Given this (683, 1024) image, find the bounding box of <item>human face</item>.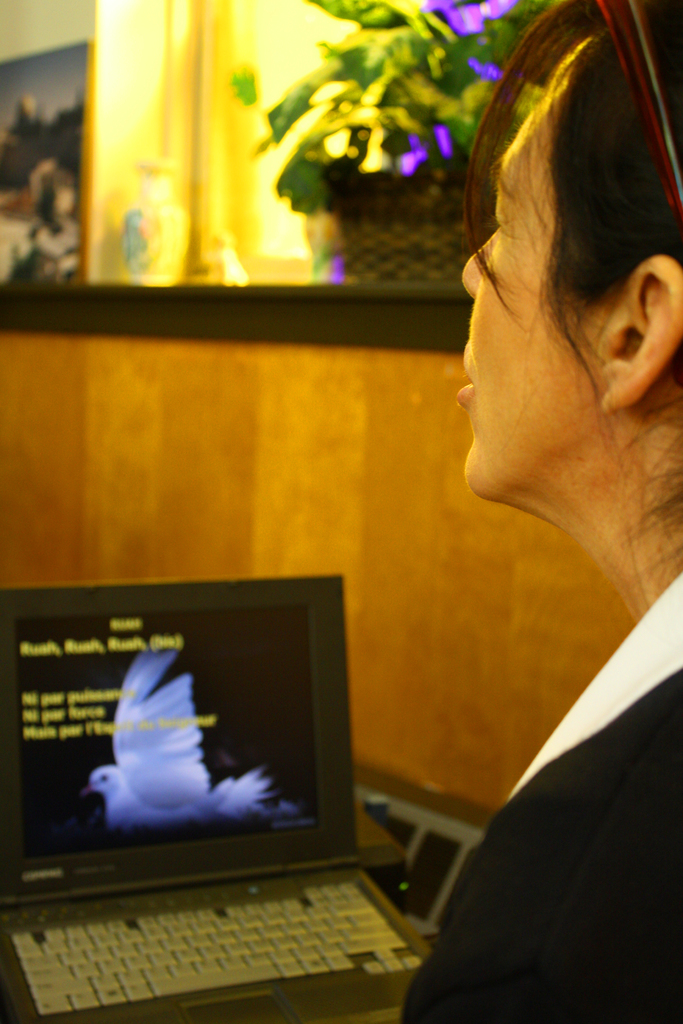
BBox(454, 43, 592, 500).
